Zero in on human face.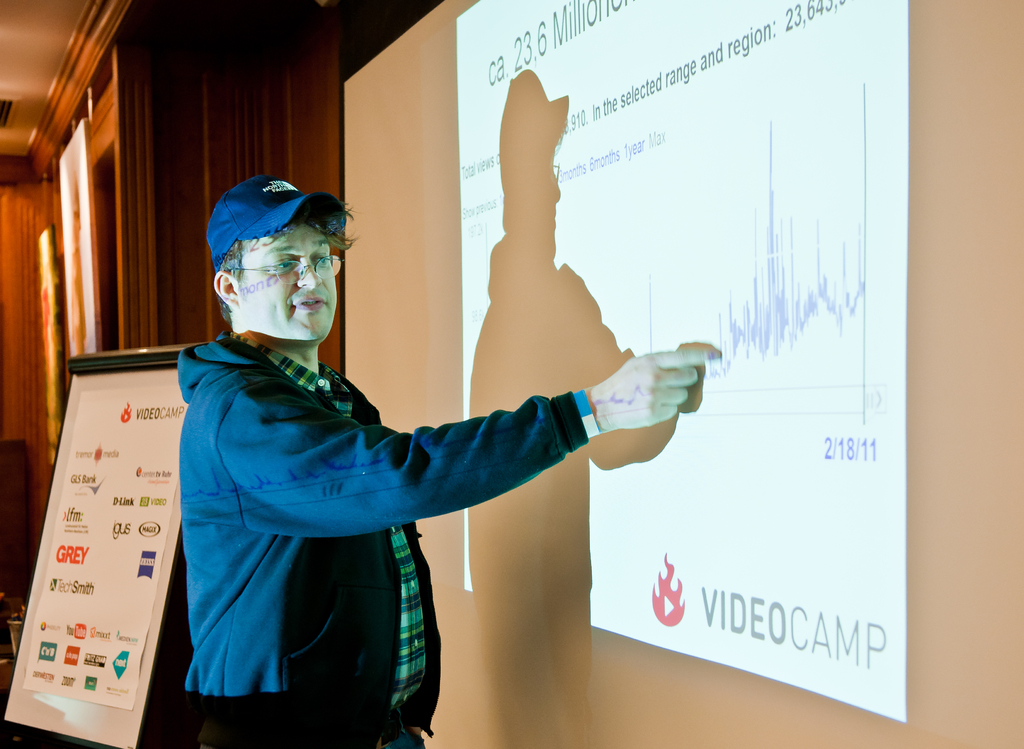
Zeroed in: (239, 218, 344, 350).
